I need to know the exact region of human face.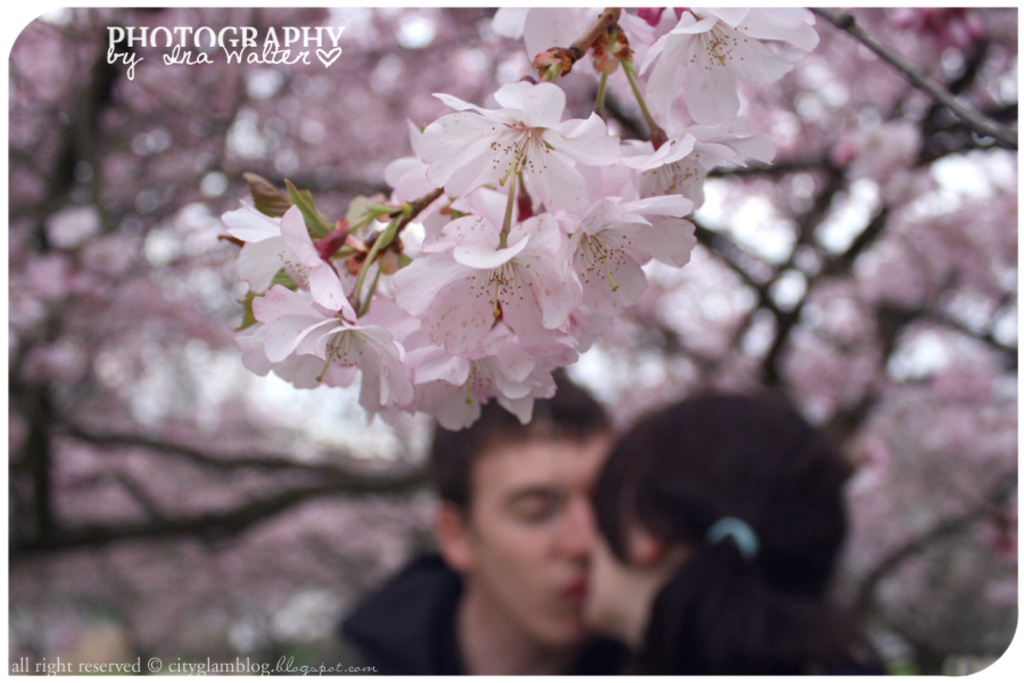
Region: [x1=468, y1=442, x2=609, y2=642].
